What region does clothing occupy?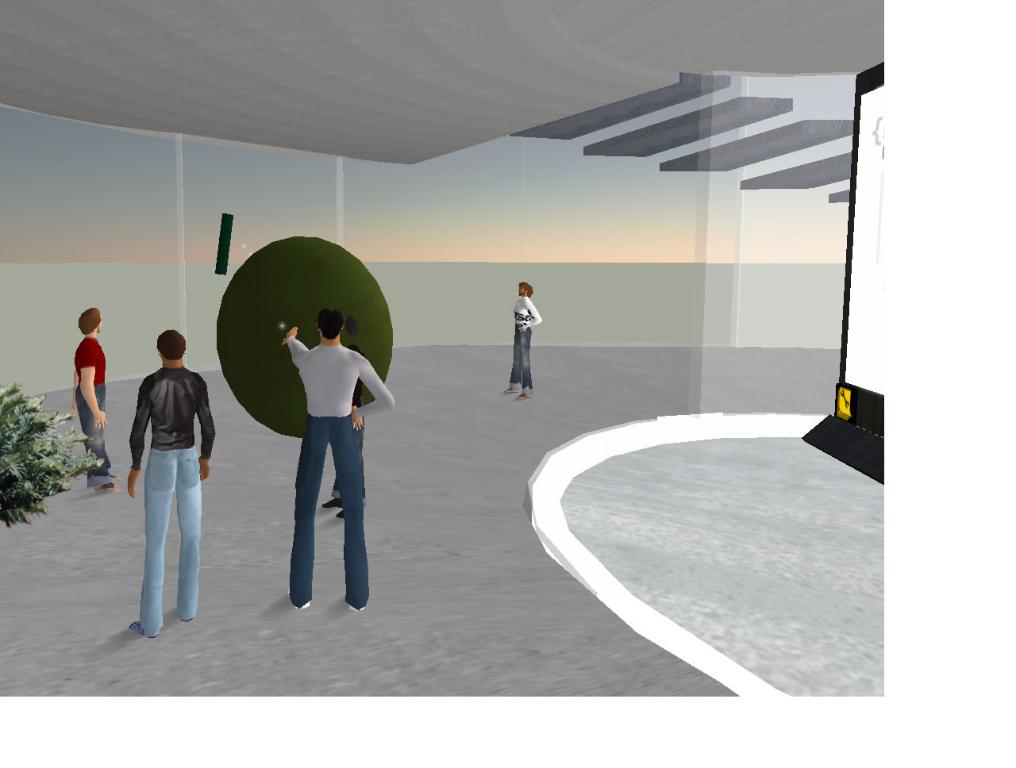
box(502, 292, 547, 394).
